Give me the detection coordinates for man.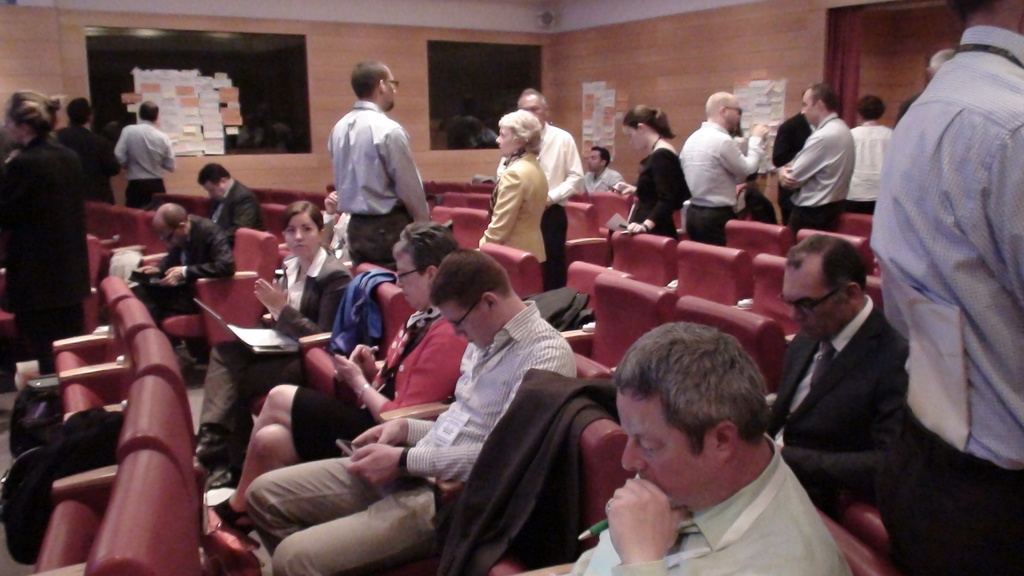
Rect(314, 60, 425, 270).
